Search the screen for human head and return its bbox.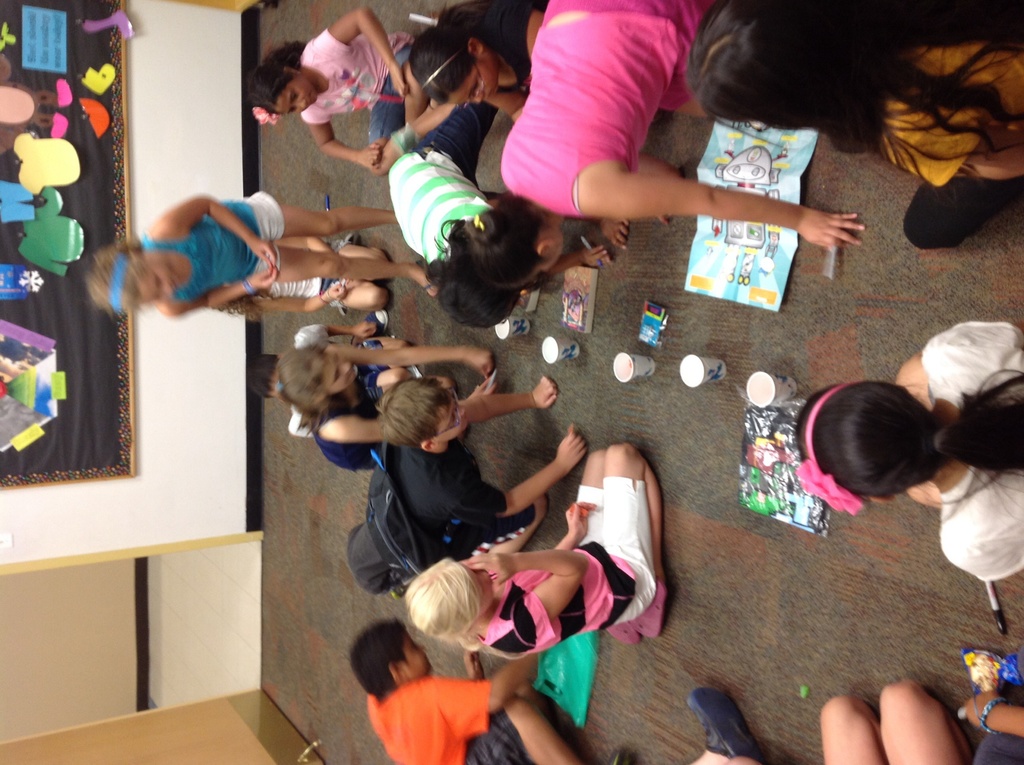
Found: 374/374/472/456.
